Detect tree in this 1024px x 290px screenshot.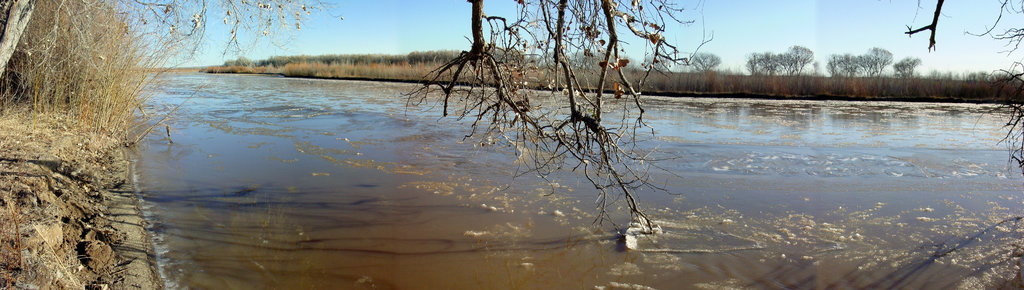
Detection: <box>0,0,344,91</box>.
